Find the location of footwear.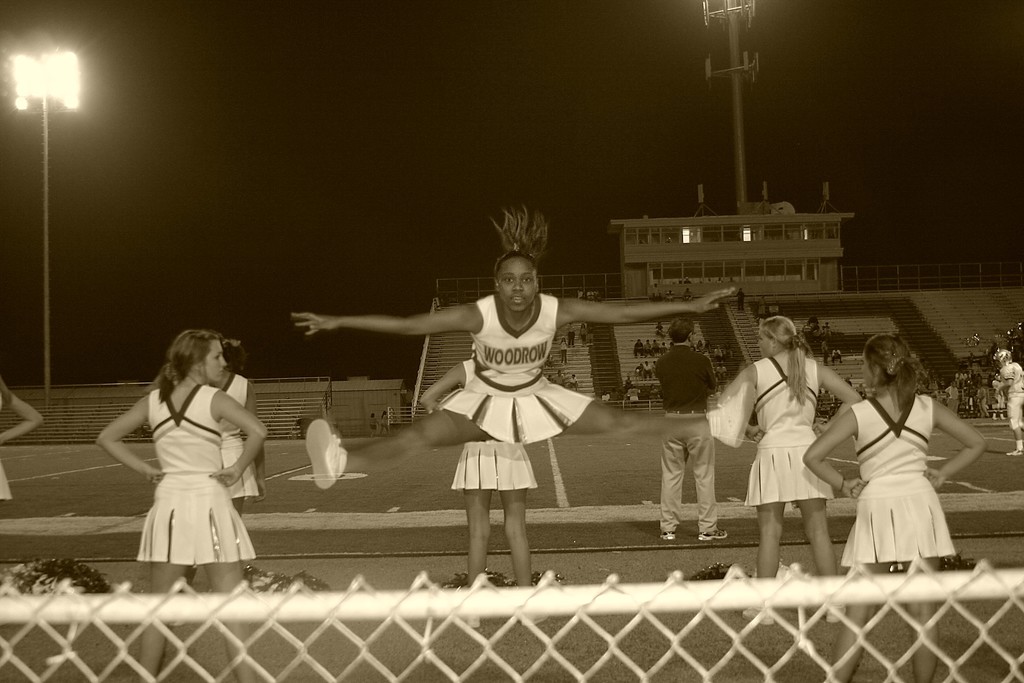
Location: 694 526 728 545.
